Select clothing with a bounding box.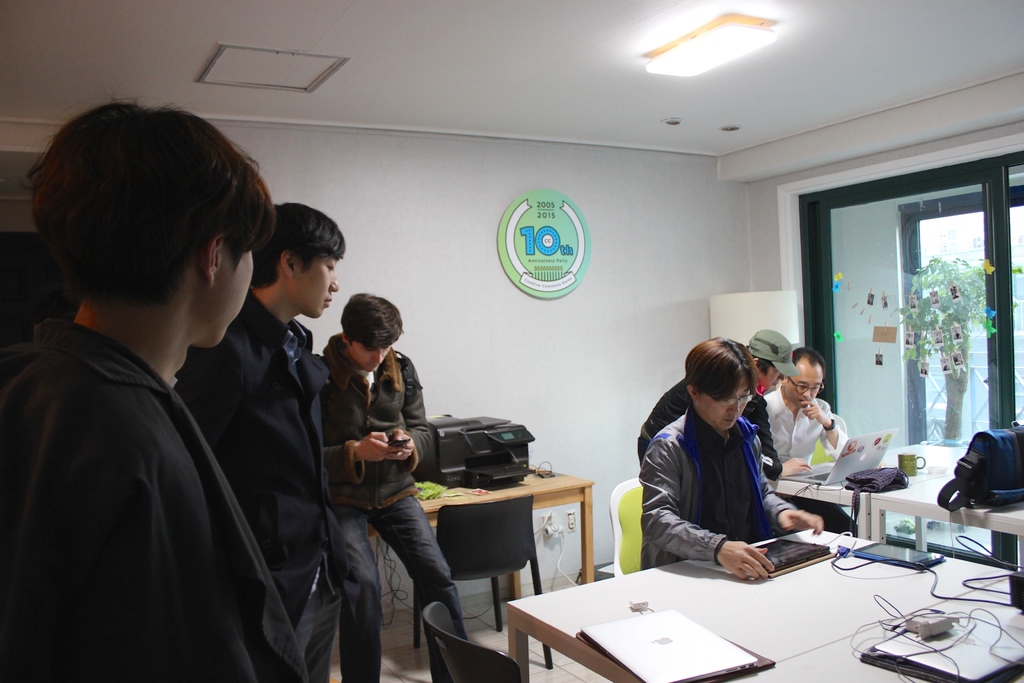
x1=312, y1=330, x2=468, y2=682.
